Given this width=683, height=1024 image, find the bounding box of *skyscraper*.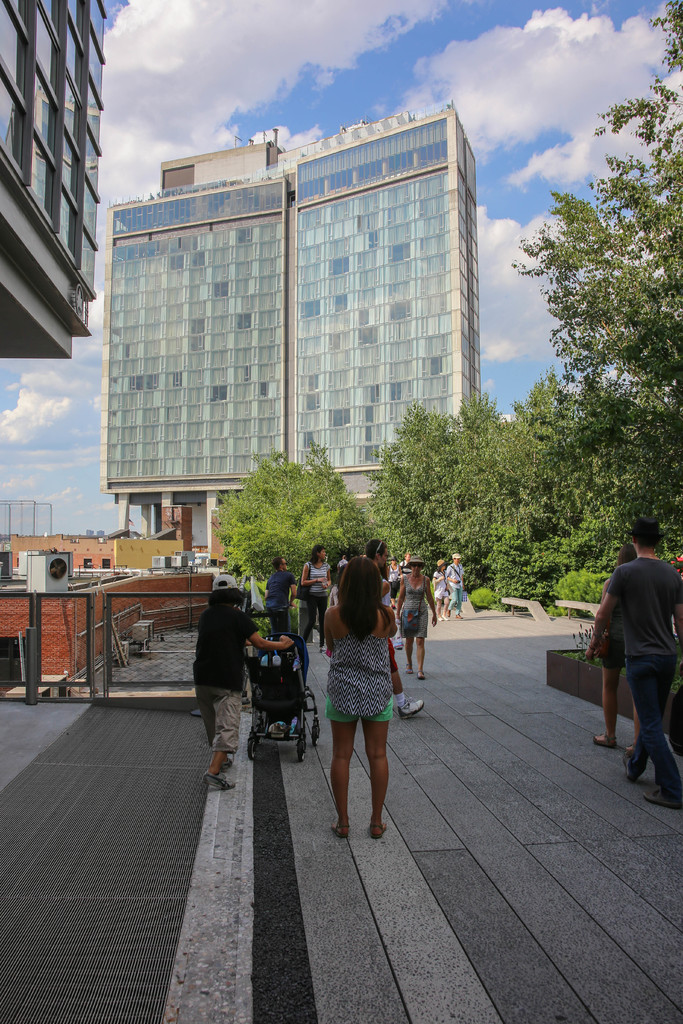
left=94, top=99, right=482, bottom=529.
